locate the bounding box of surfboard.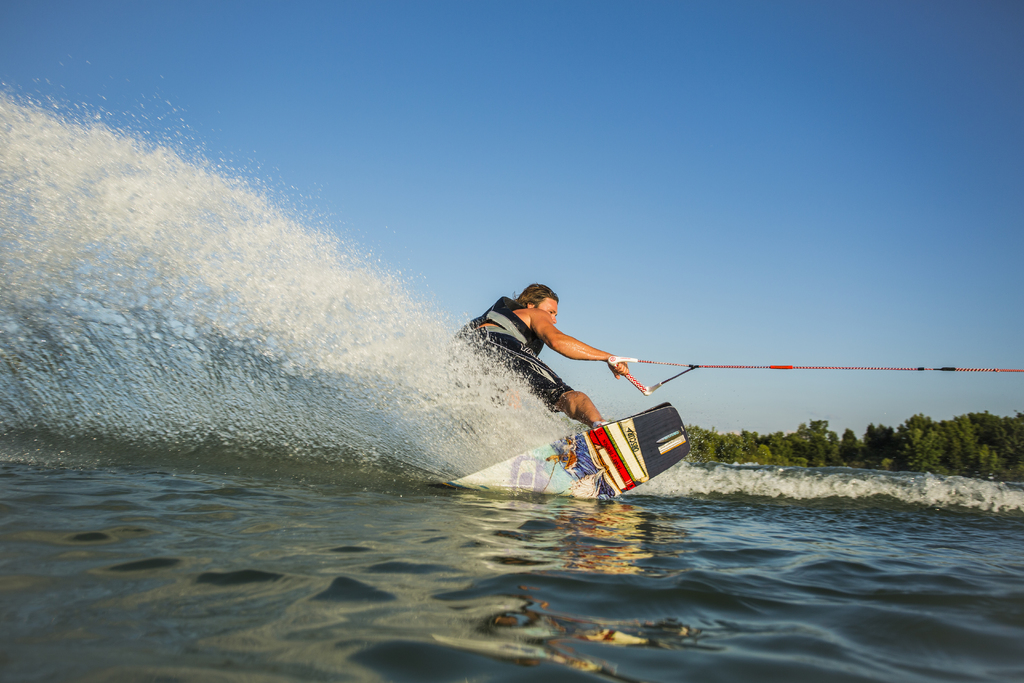
Bounding box: (x1=445, y1=402, x2=690, y2=496).
